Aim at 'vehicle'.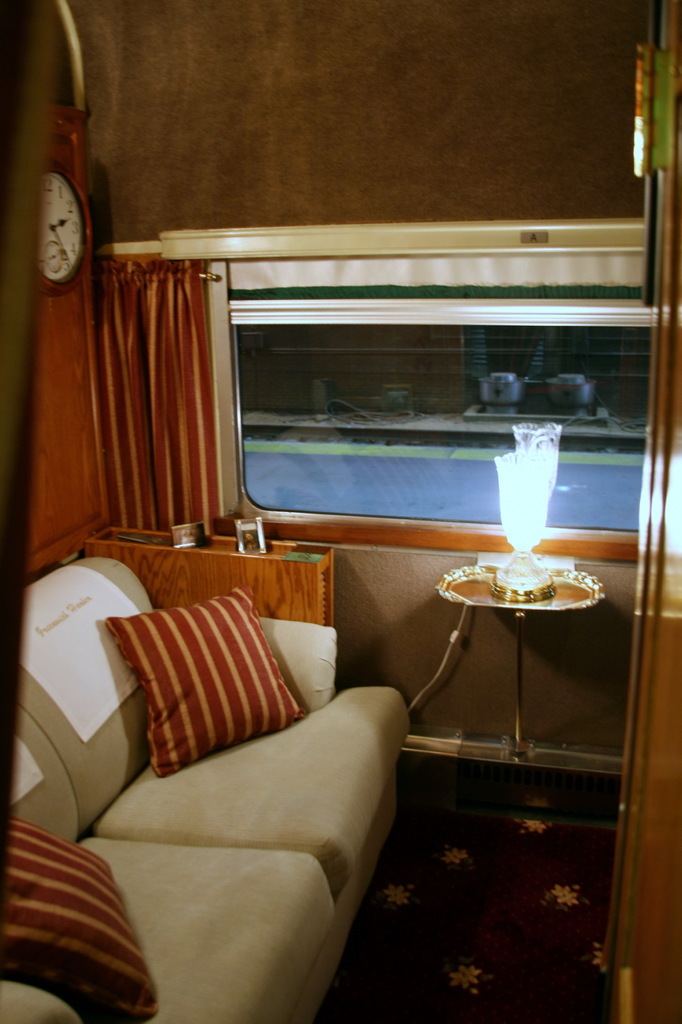
Aimed at box=[0, 0, 681, 1023].
